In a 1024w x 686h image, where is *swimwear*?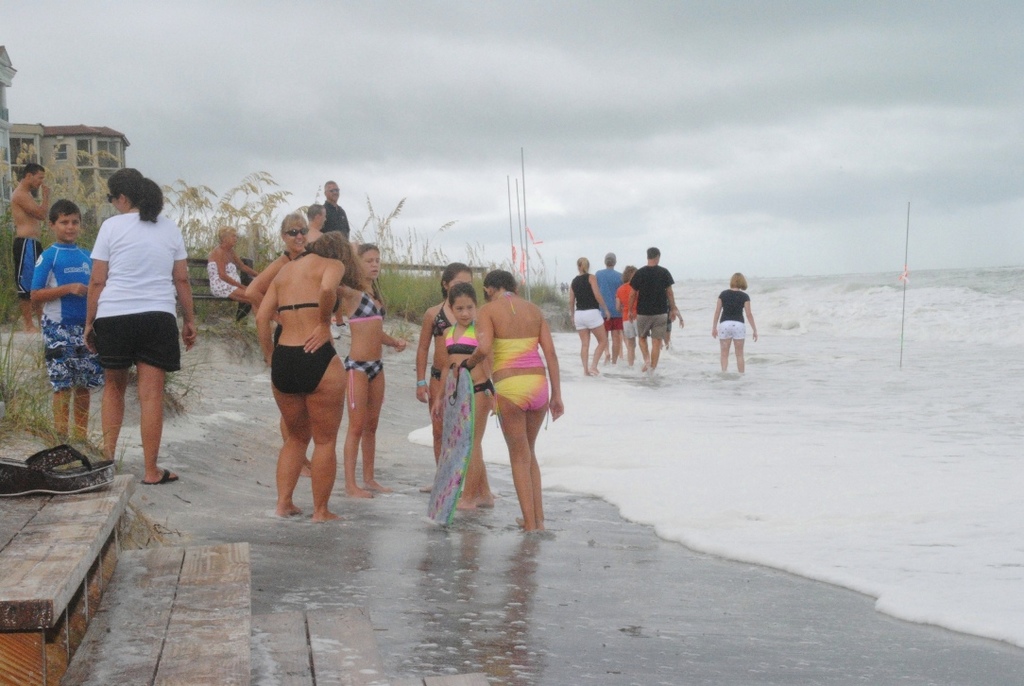
344 357 384 406.
